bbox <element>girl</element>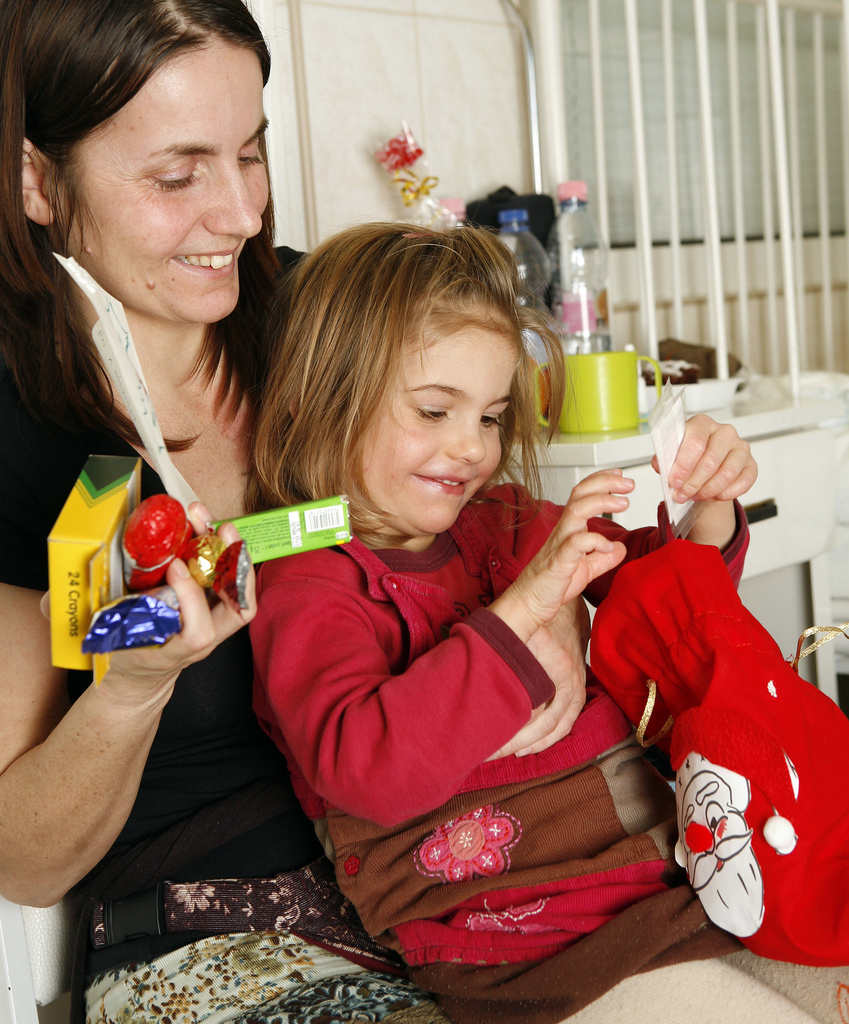
(x1=243, y1=218, x2=848, y2=1023)
